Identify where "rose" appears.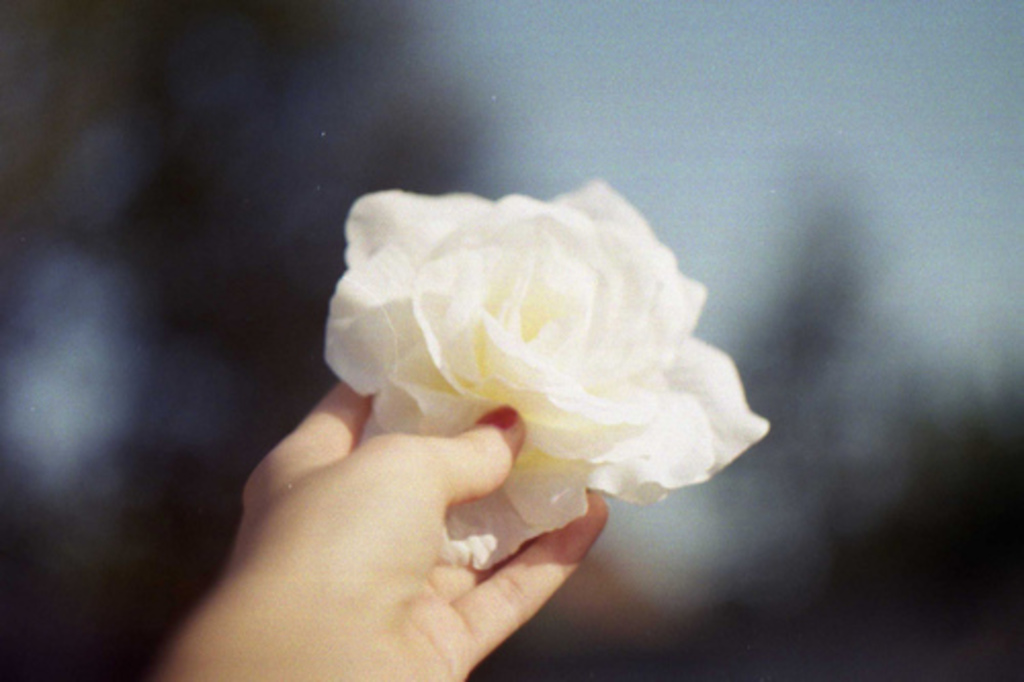
Appears at <box>326,174,772,571</box>.
